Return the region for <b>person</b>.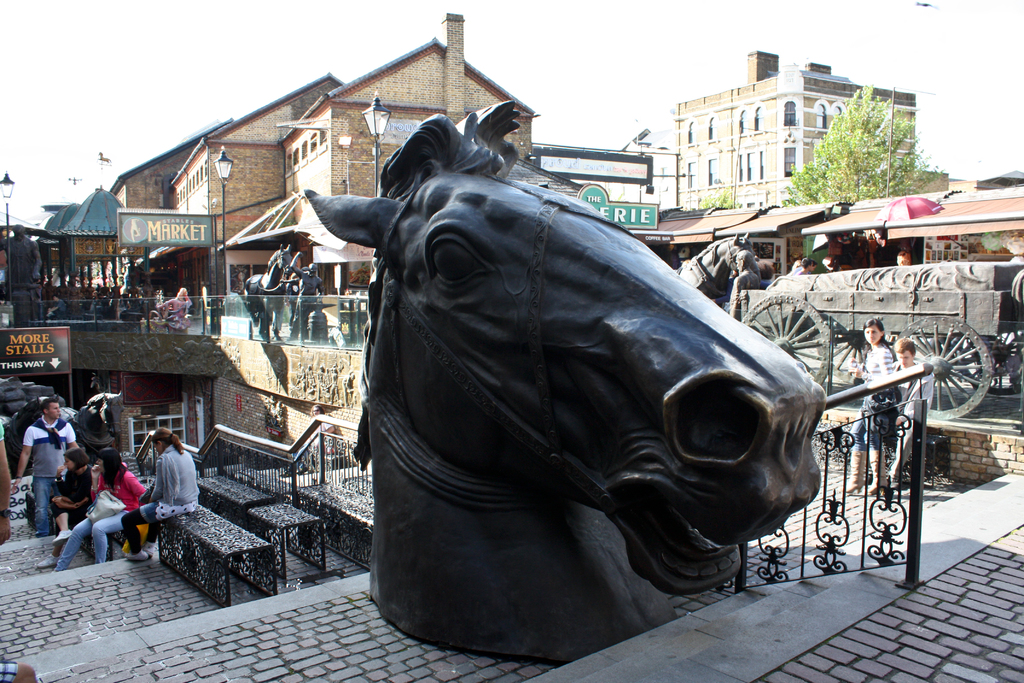
899:336:934:484.
